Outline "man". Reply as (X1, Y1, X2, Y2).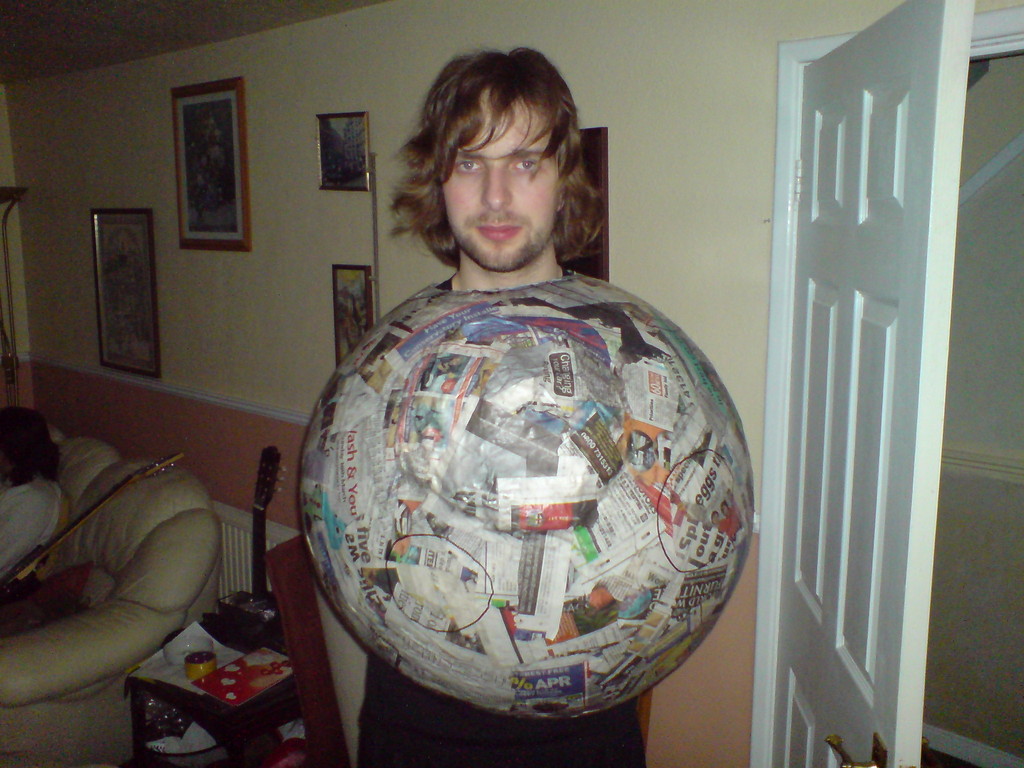
(362, 47, 652, 767).
